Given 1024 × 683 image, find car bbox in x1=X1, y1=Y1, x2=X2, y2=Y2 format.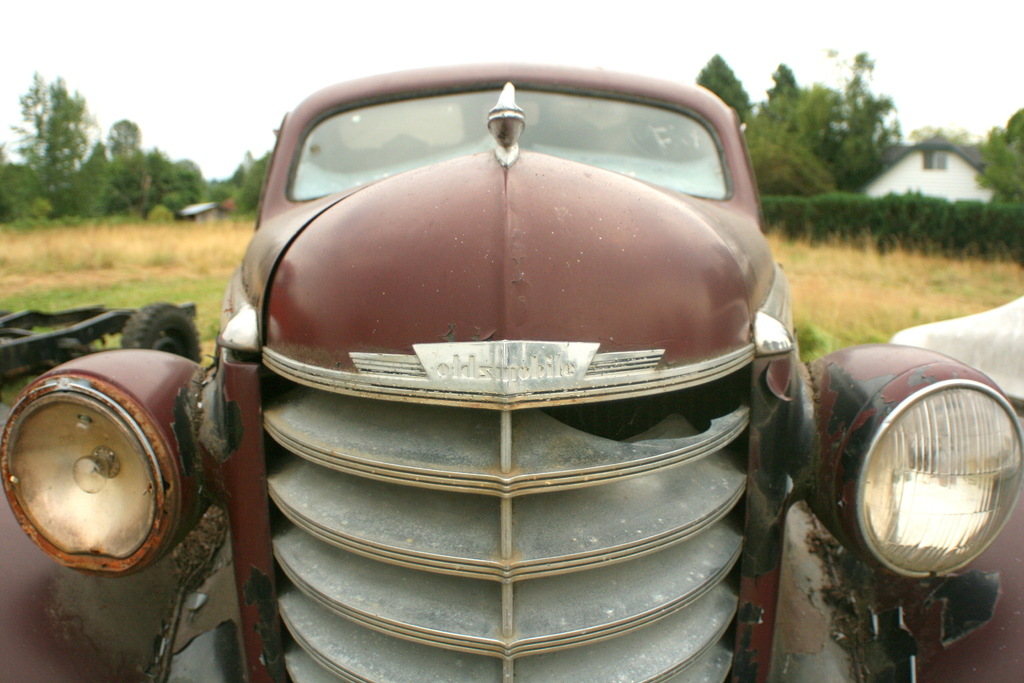
x1=0, y1=59, x2=1023, y2=682.
